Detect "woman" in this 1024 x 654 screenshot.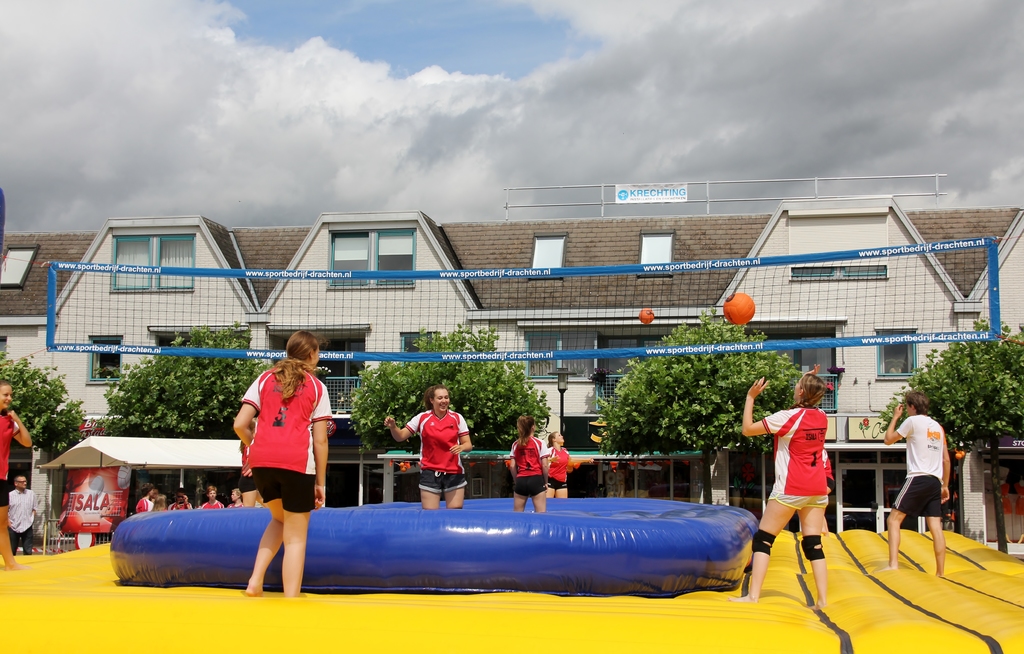
Detection: box(725, 365, 828, 610).
